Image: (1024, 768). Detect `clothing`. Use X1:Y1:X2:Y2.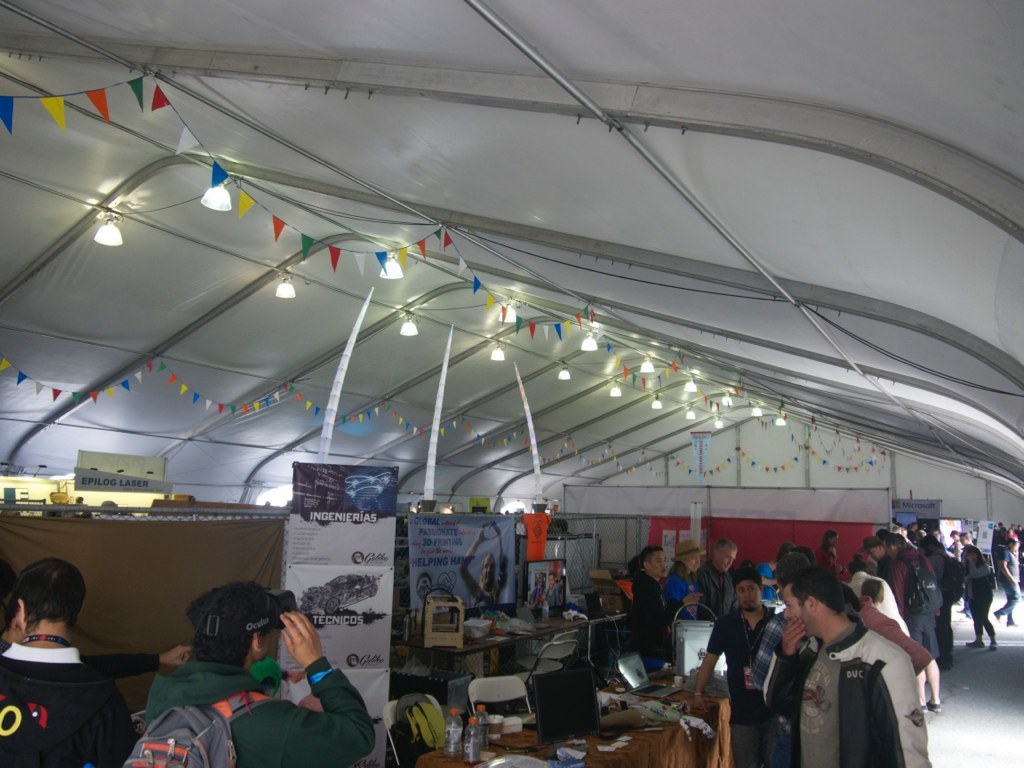
78:652:161:686.
